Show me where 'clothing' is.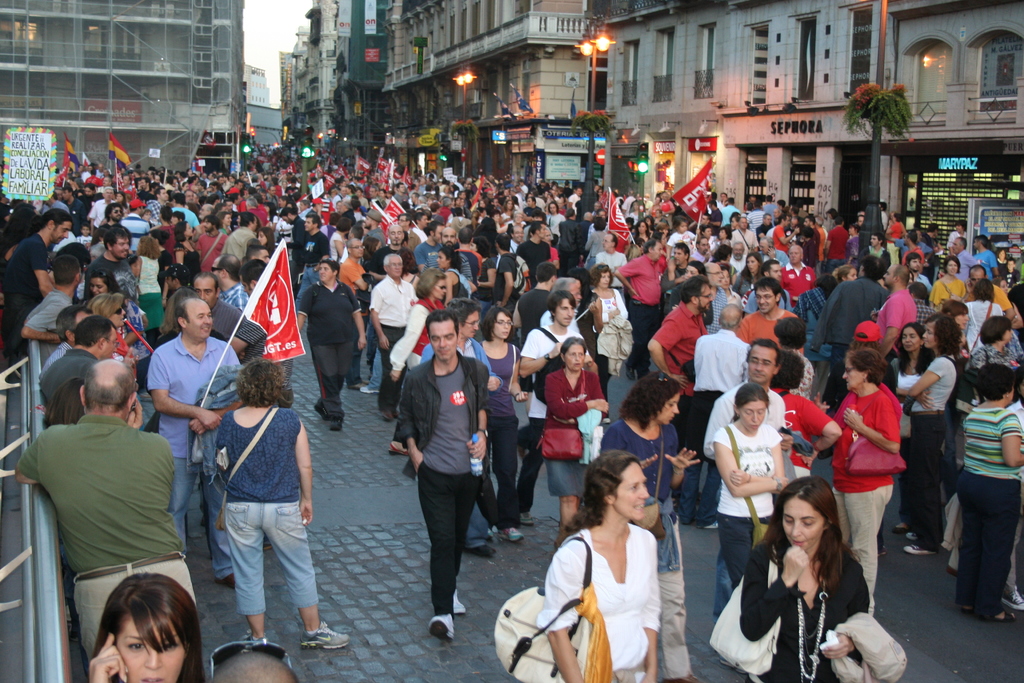
'clothing' is at [519, 290, 551, 340].
